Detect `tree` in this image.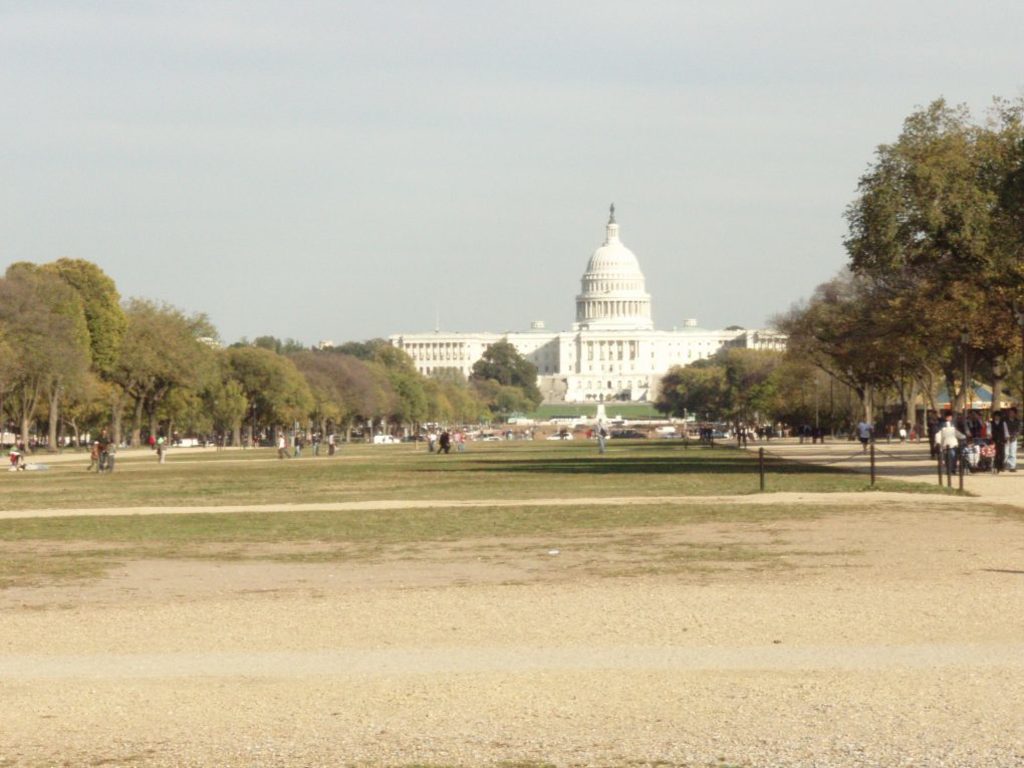
Detection: <box>466,334,543,411</box>.
